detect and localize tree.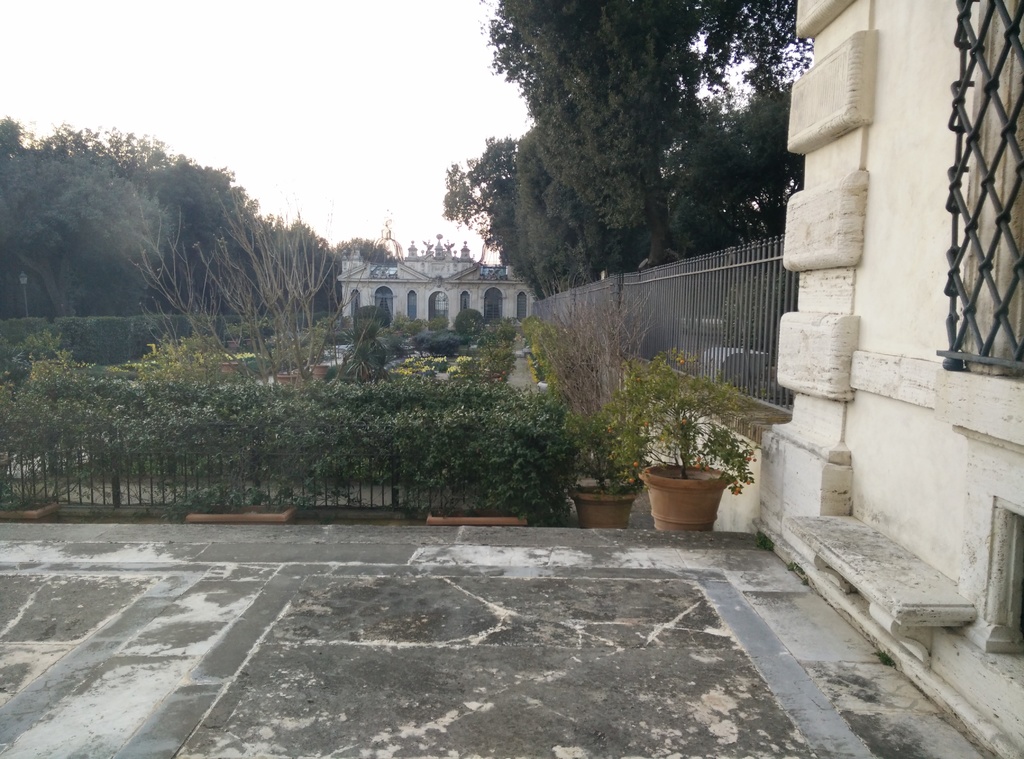
Localized at left=330, top=231, right=398, bottom=262.
